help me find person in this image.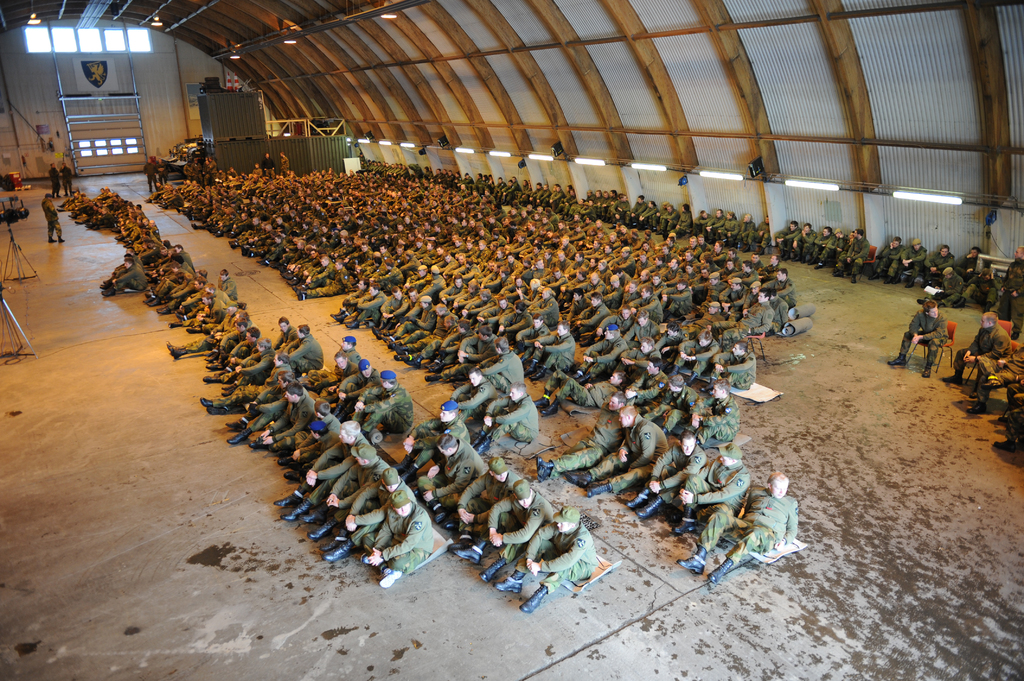
Found it: [942, 307, 1014, 405].
